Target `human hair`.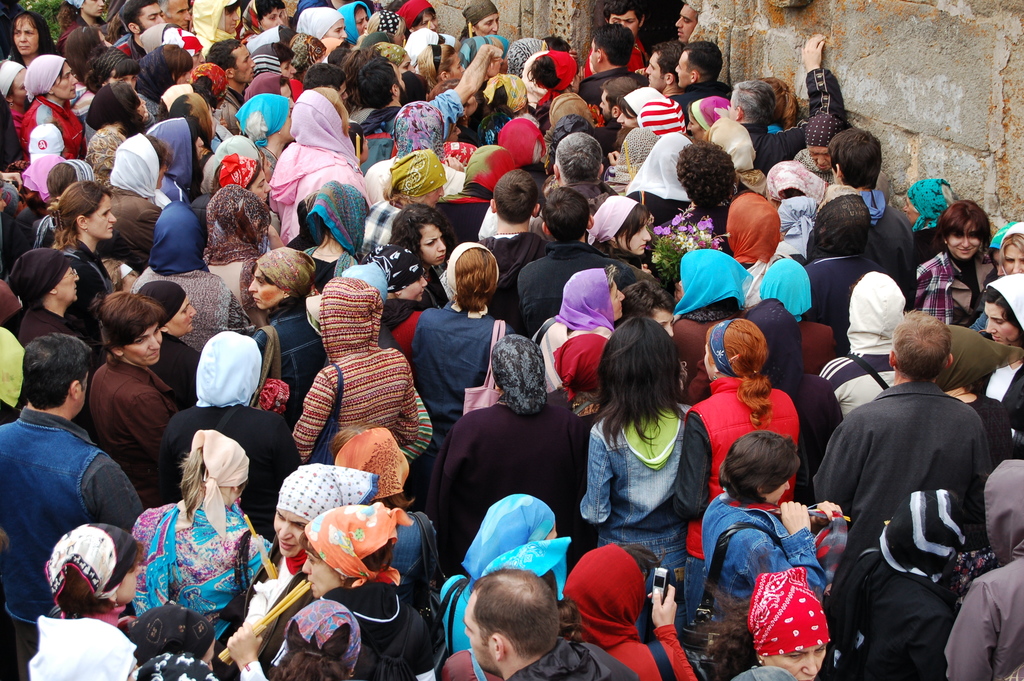
Target region: 598:306:696:466.
